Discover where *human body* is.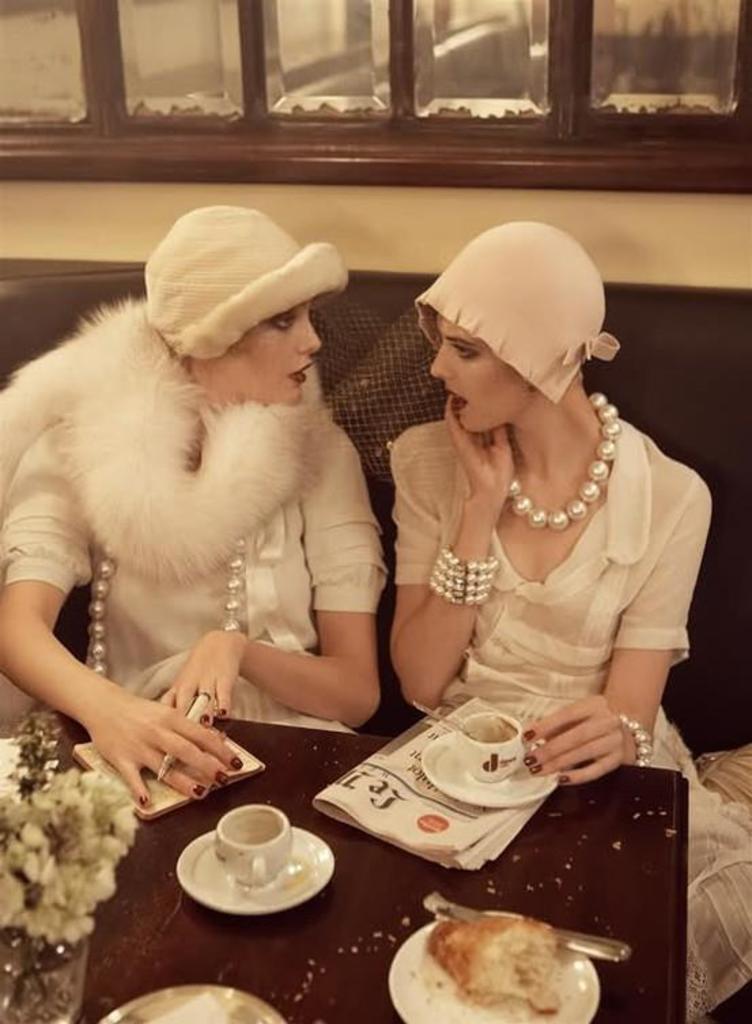
Discovered at box(0, 413, 381, 805).
